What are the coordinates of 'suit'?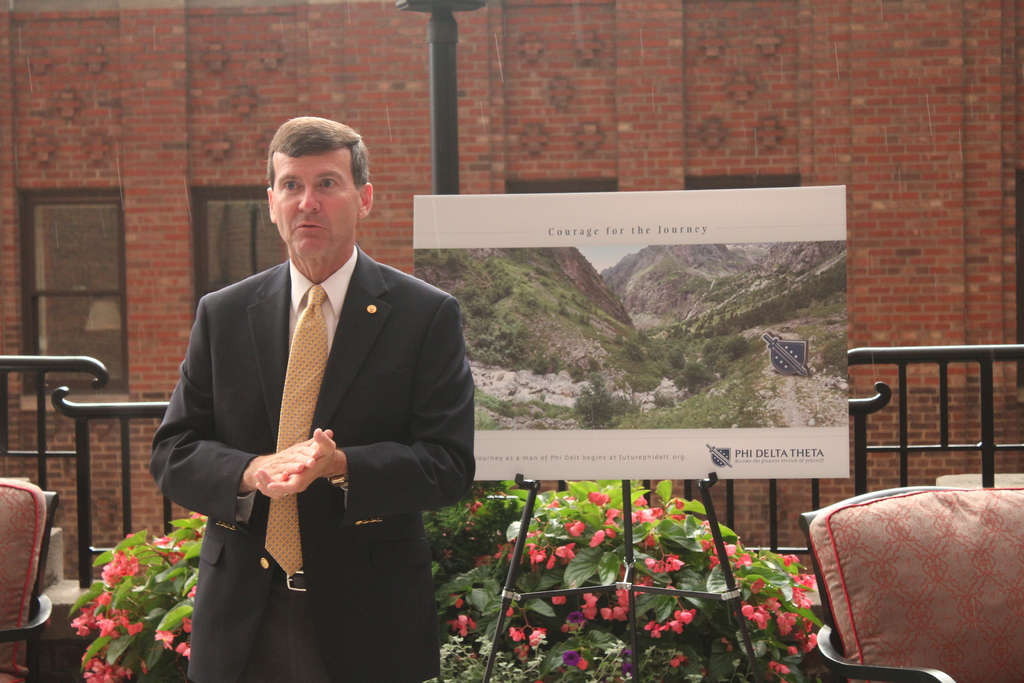
box=[127, 204, 408, 679].
